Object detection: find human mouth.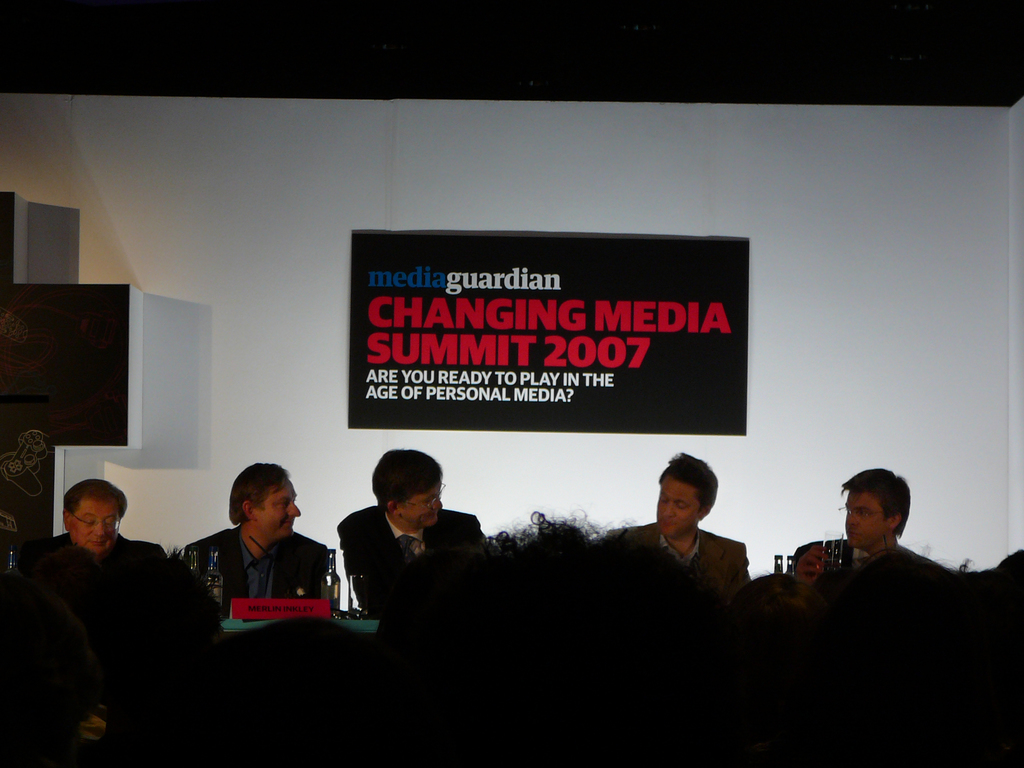
select_region(655, 521, 677, 526).
